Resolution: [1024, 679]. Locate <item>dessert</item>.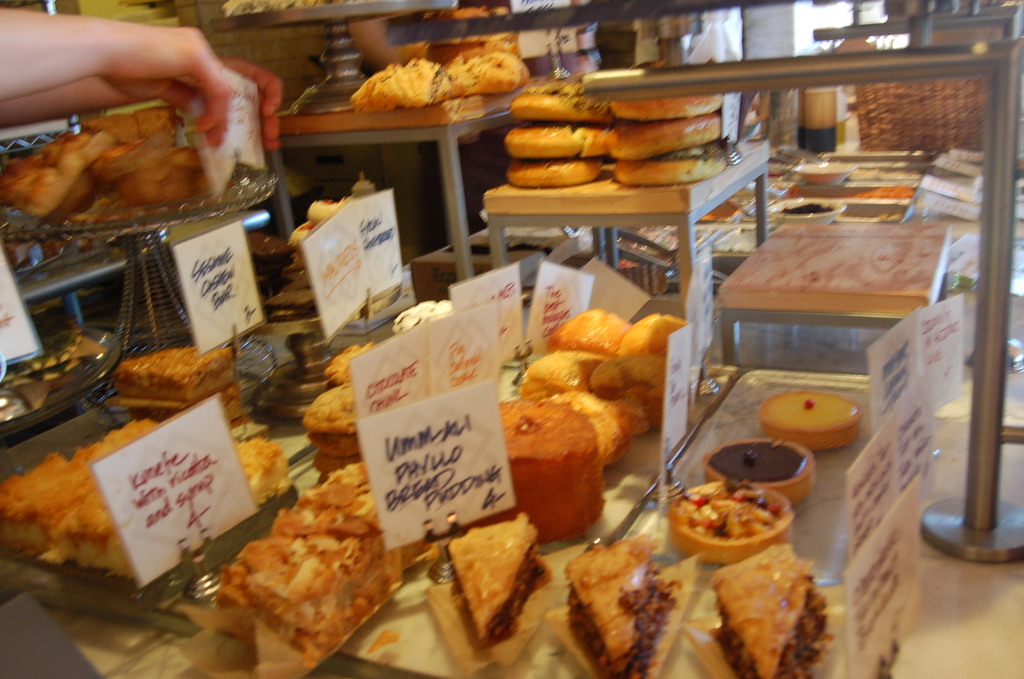
(762, 382, 854, 451).
